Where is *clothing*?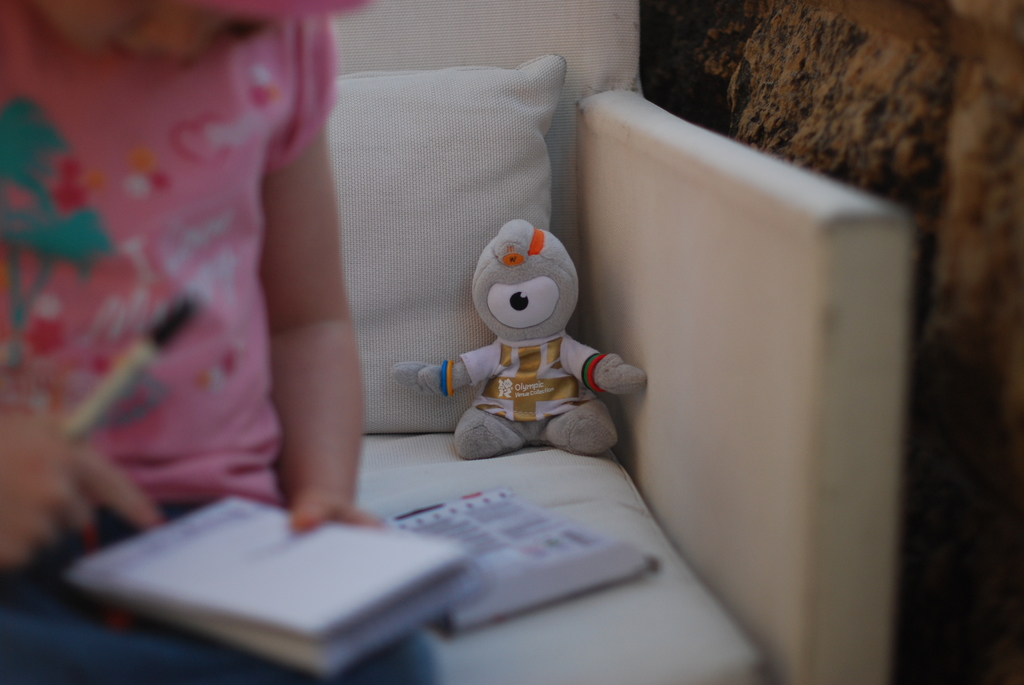
[left=17, top=25, right=355, bottom=572].
